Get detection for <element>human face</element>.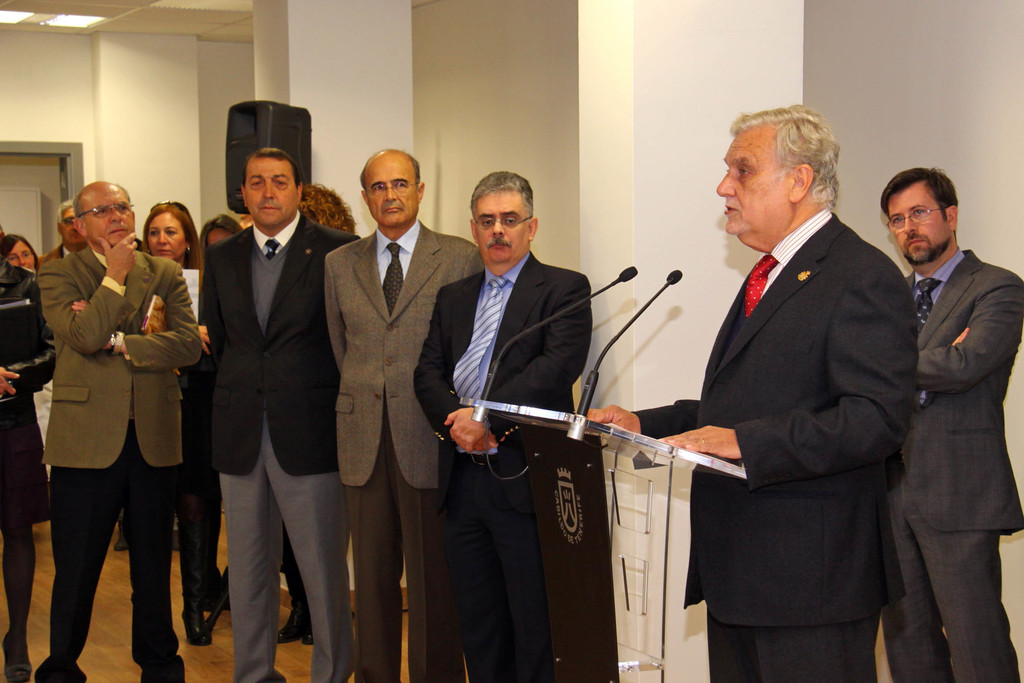
Detection: 152, 215, 188, 254.
